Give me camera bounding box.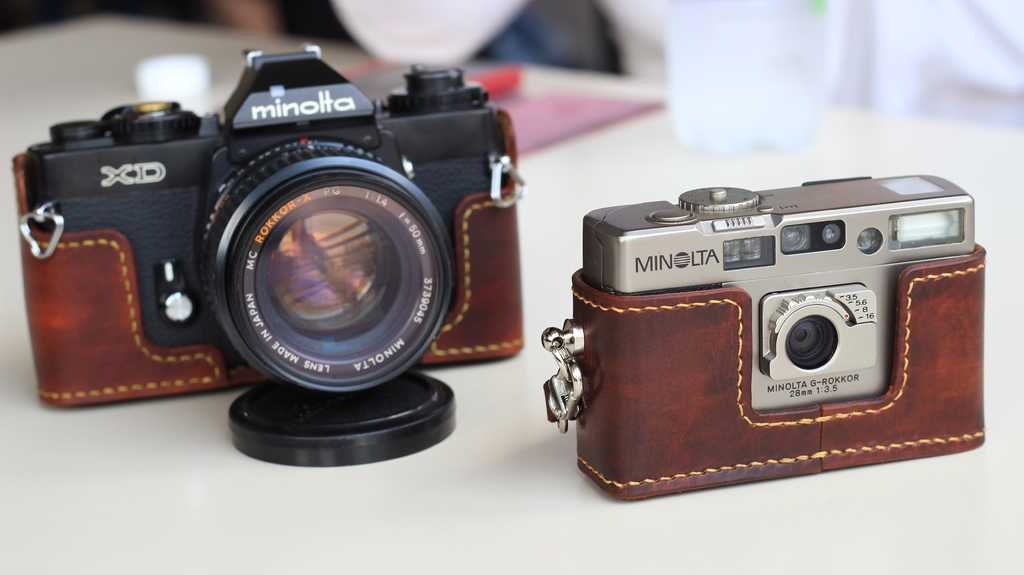
crop(19, 44, 524, 470).
